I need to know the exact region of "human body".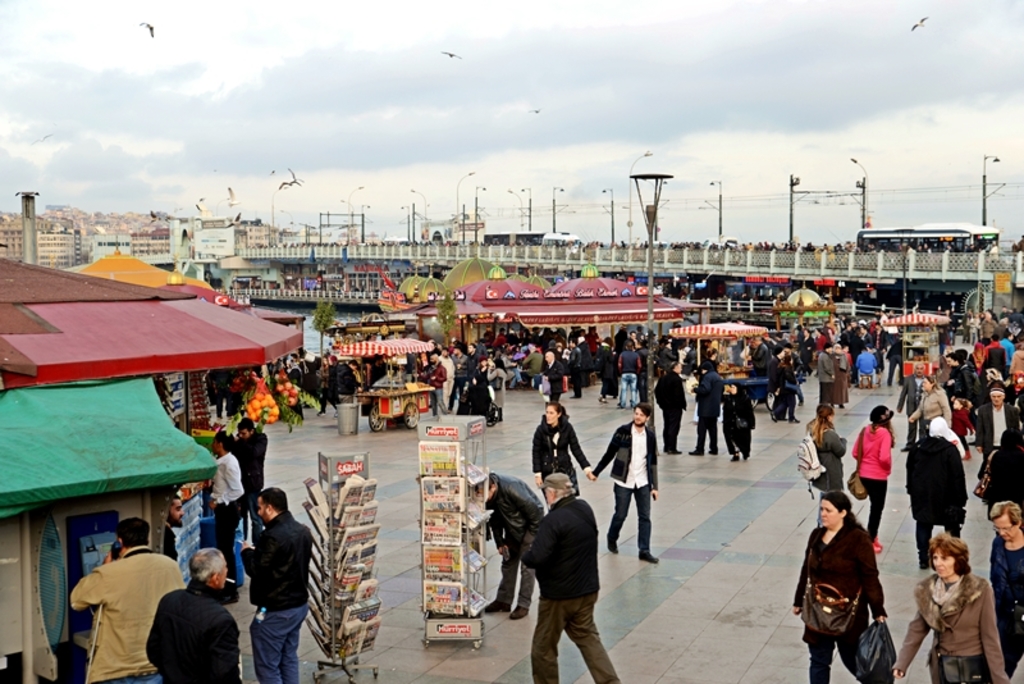
Region: (left=588, top=421, right=660, bottom=565).
